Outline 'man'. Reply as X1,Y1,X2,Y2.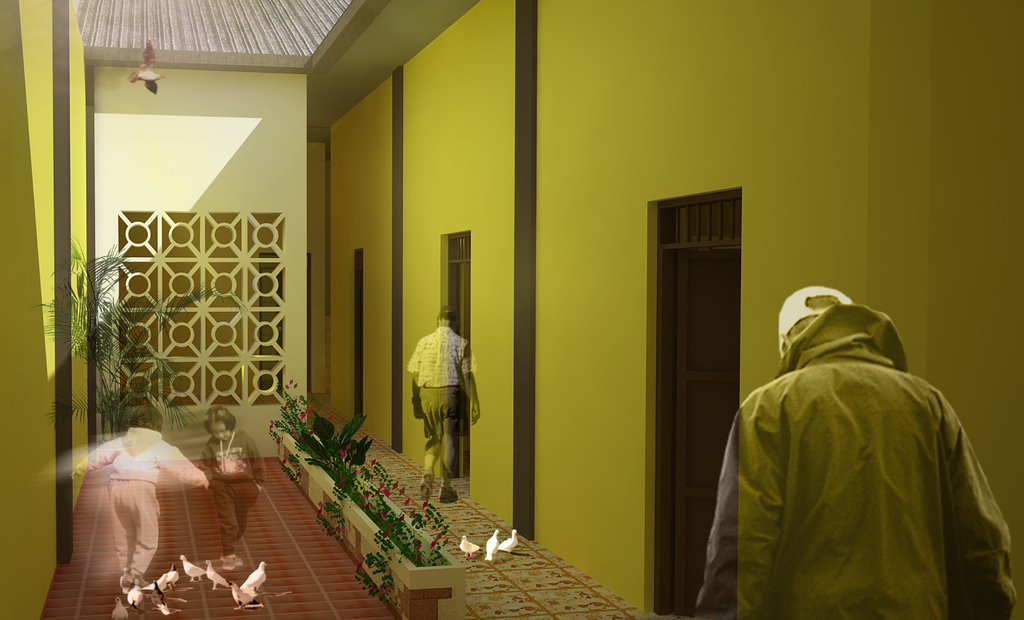
408,300,487,505.
